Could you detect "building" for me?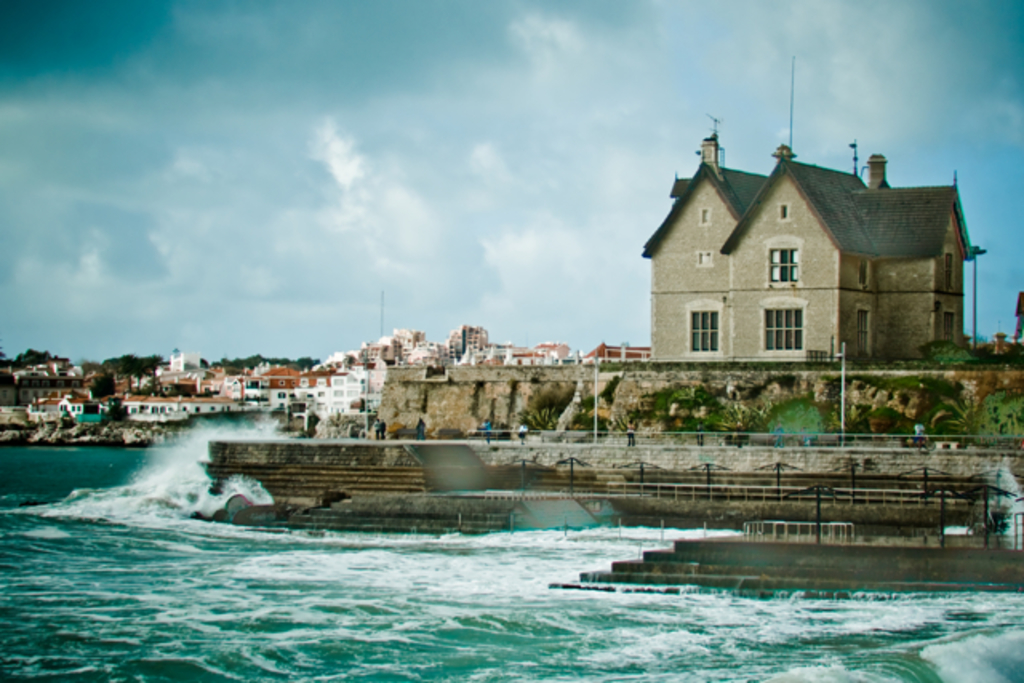
Detection result: [0, 325, 650, 441].
